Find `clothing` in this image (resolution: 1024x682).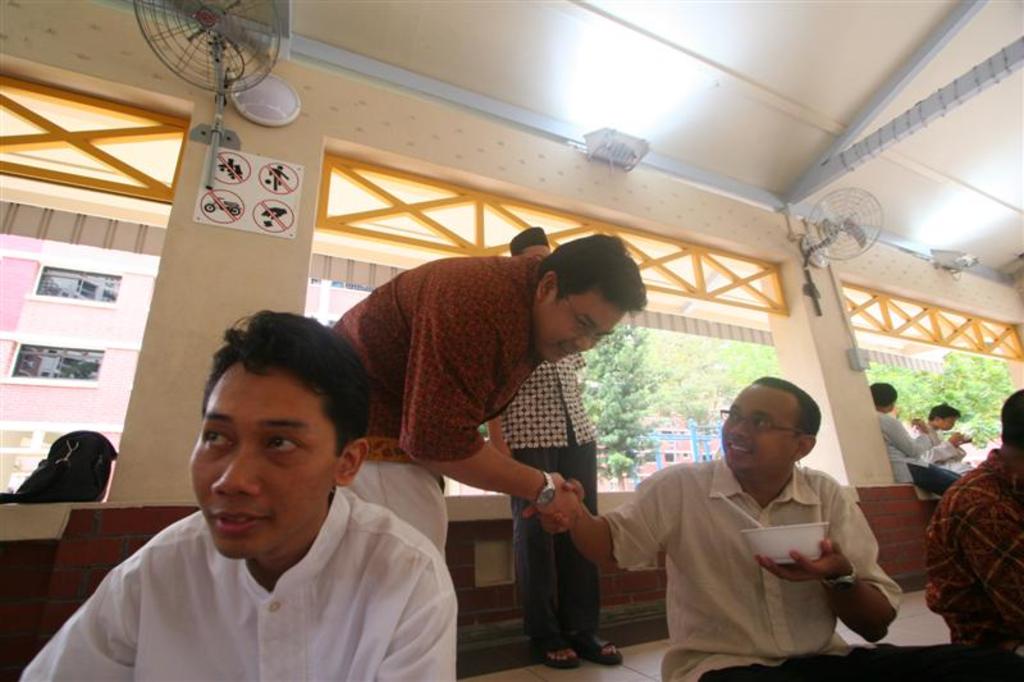
[352, 250, 557, 568].
